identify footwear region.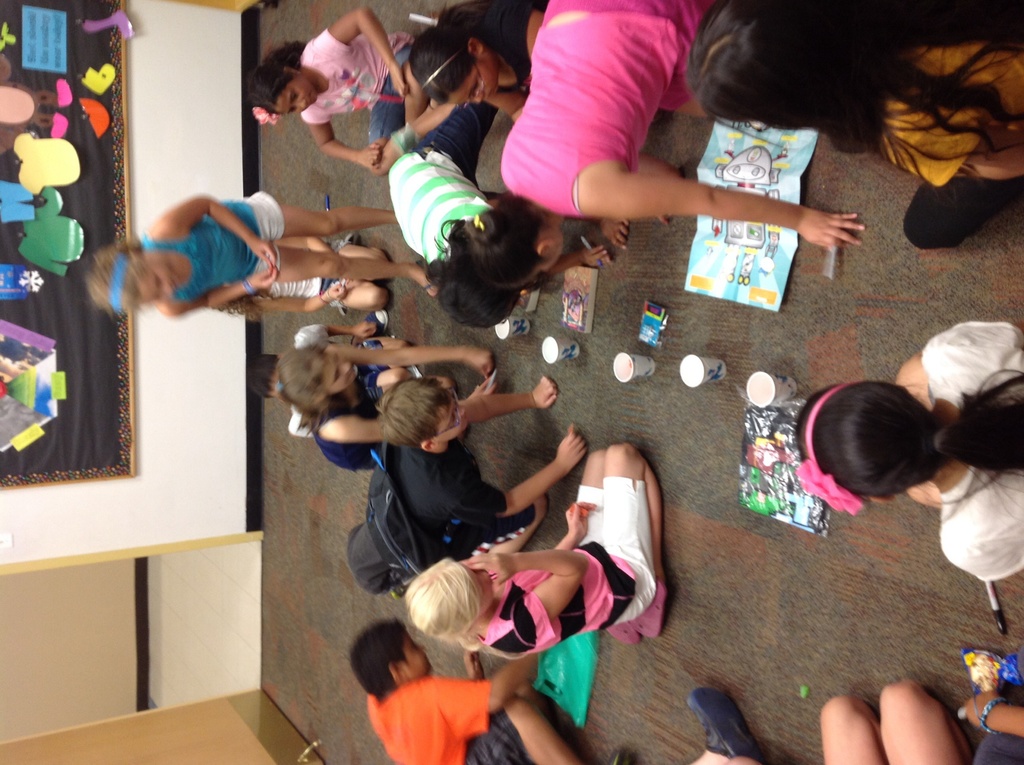
Region: locate(349, 310, 388, 345).
